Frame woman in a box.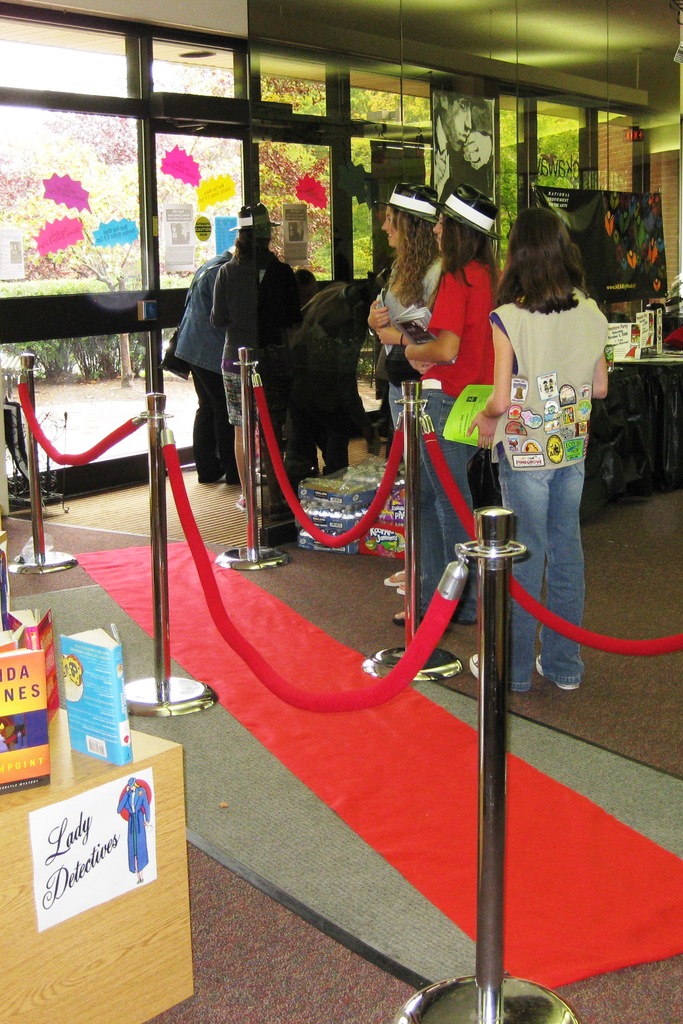
x1=465, y1=190, x2=621, y2=642.
